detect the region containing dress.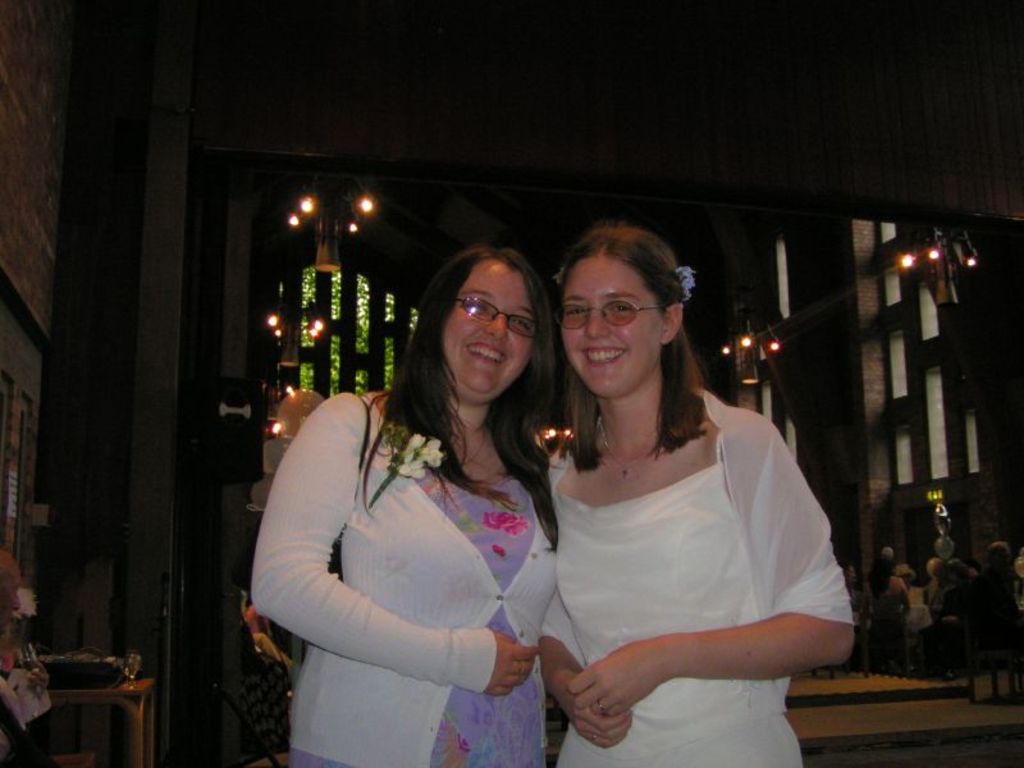
l=509, t=376, r=840, b=732.
